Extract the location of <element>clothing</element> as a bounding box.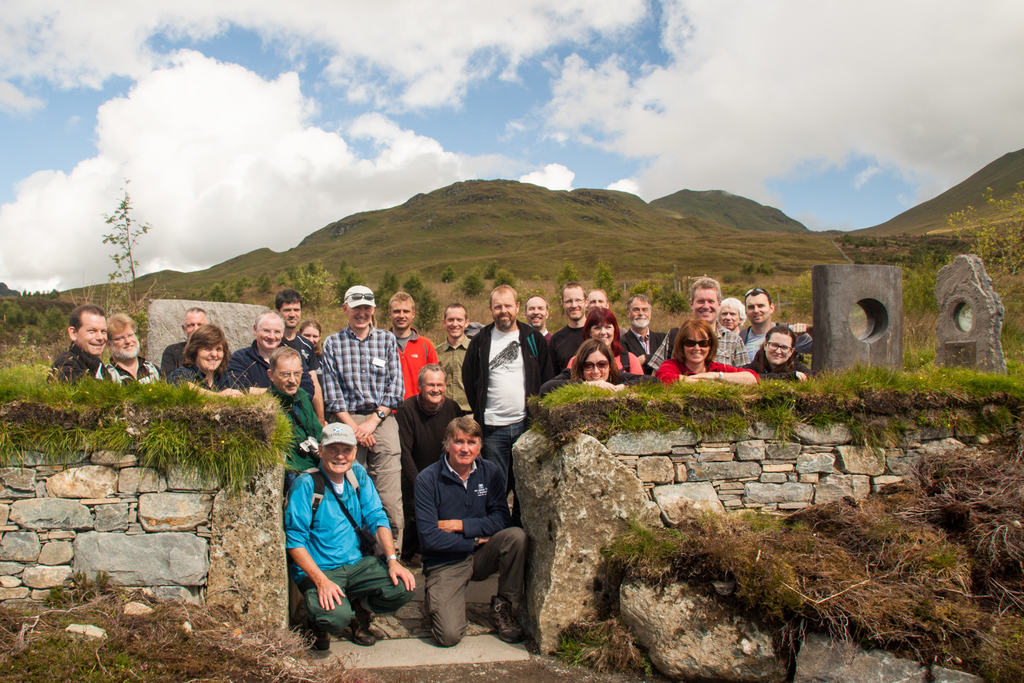
bbox(438, 327, 474, 404).
